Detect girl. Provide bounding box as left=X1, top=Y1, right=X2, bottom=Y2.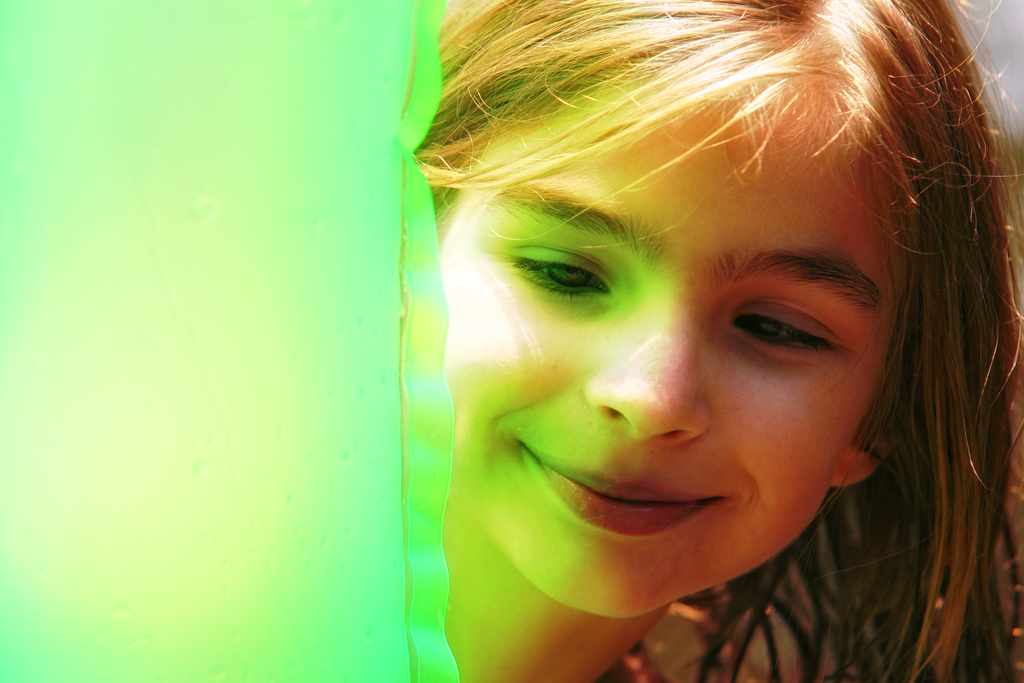
left=415, top=0, right=1023, bottom=682.
